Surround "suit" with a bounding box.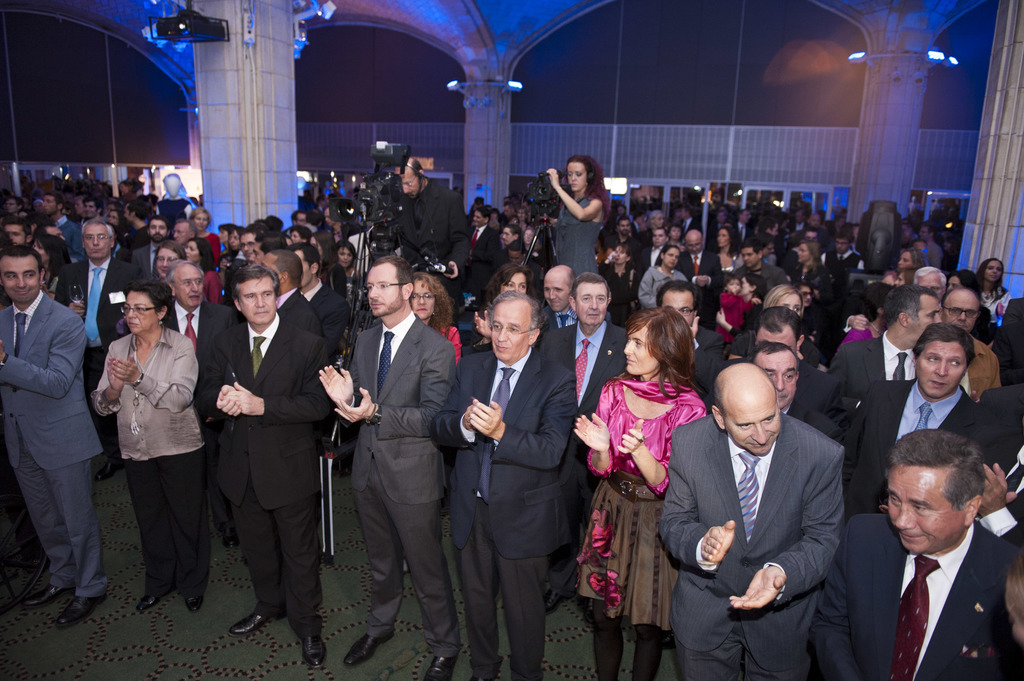
box(54, 260, 148, 447).
